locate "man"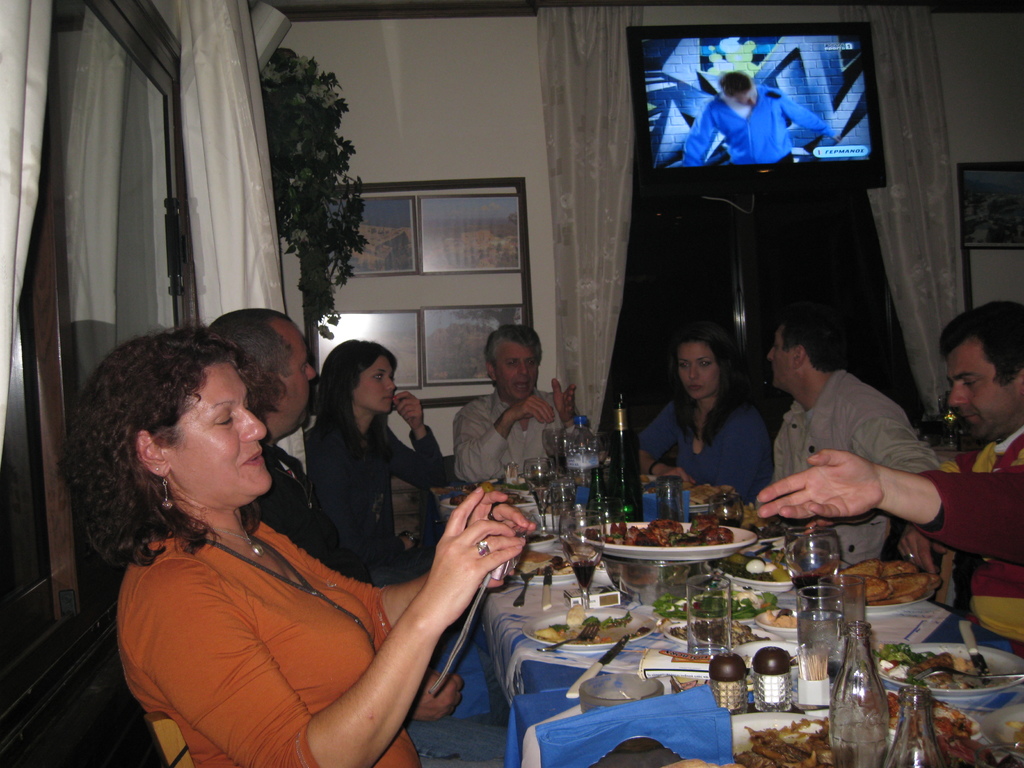
box(740, 294, 947, 586)
